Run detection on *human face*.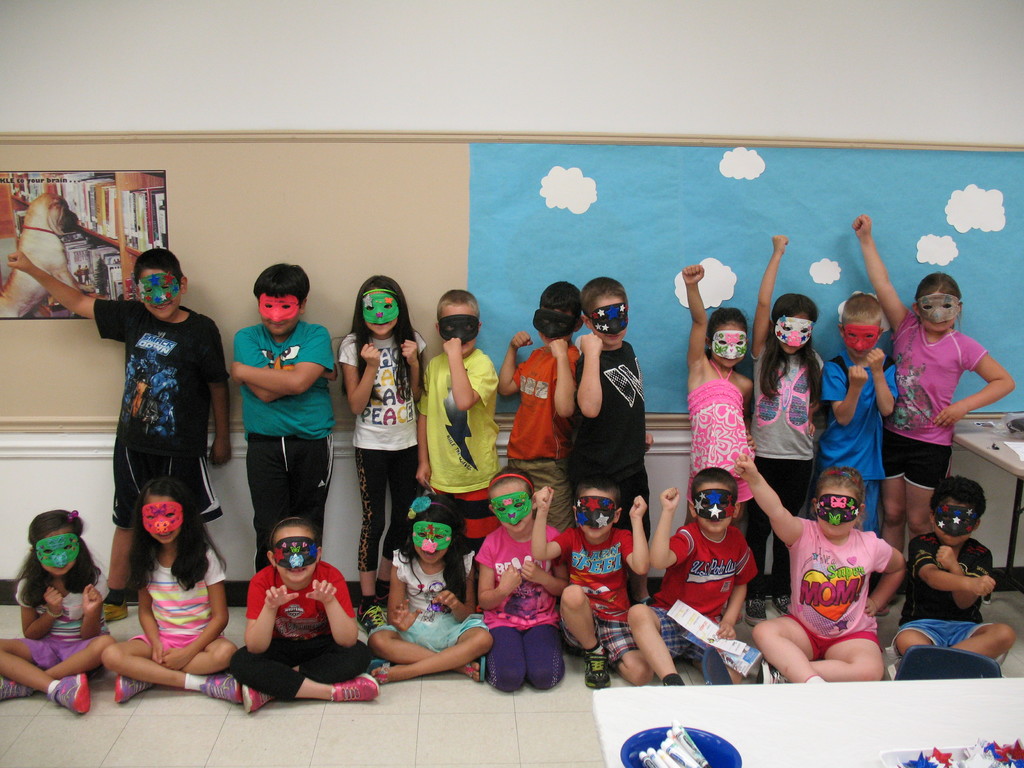
Result: select_region(694, 490, 733, 520).
